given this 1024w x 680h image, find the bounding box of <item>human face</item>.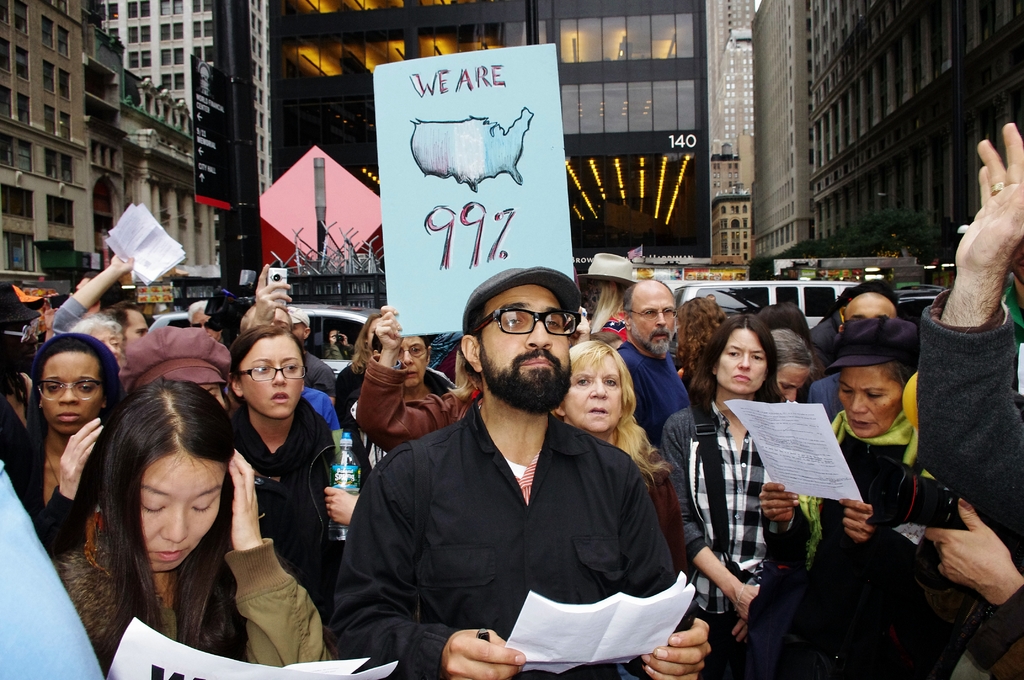
628,288,675,353.
